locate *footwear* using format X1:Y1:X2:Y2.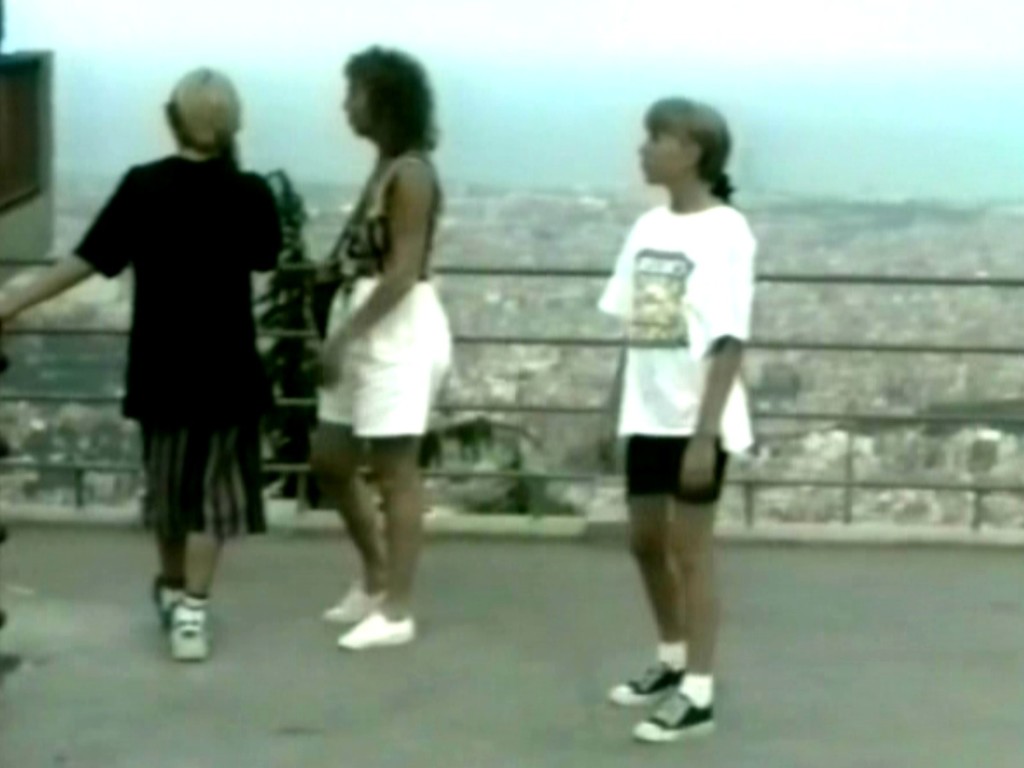
611:659:673:706.
